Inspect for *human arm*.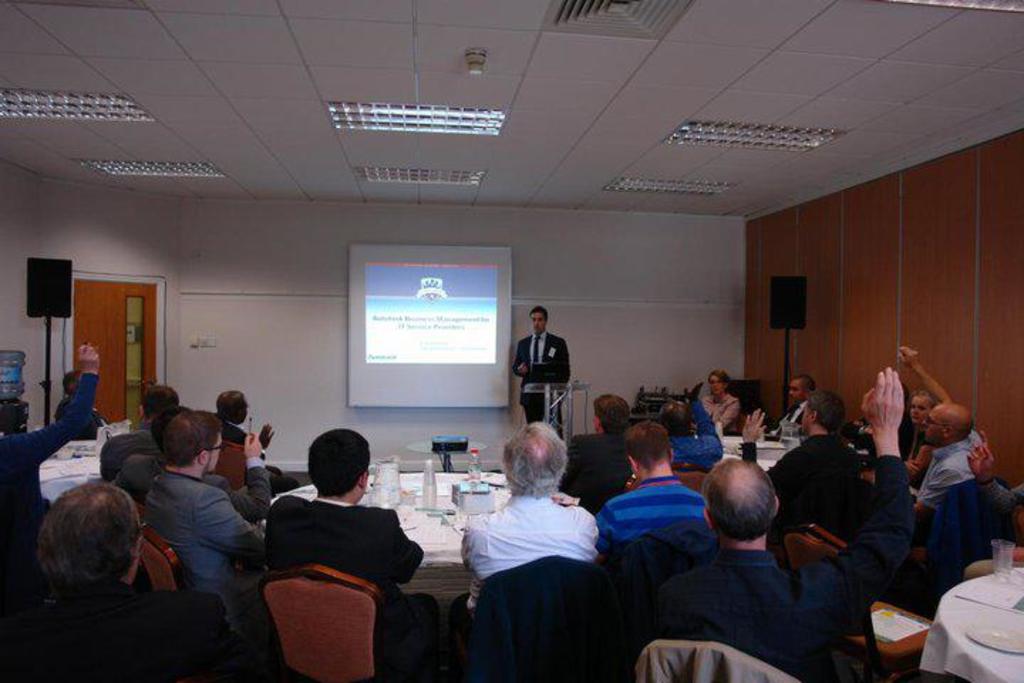
Inspection: 513 342 522 378.
